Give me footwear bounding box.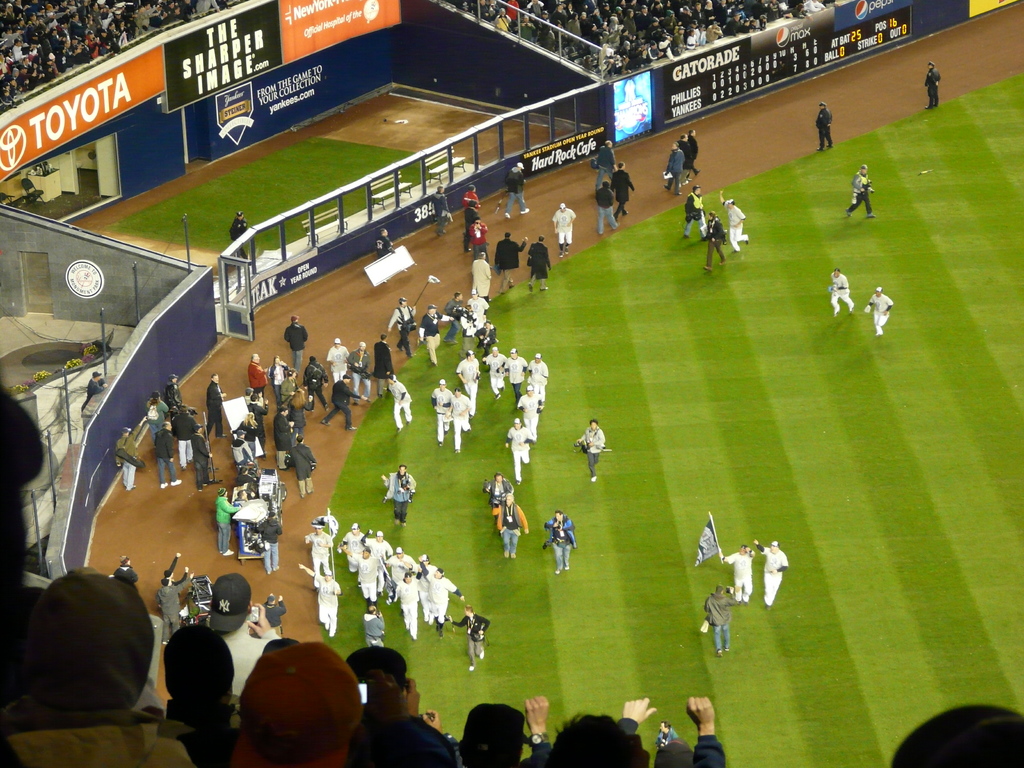
box=[868, 211, 877, 219].
